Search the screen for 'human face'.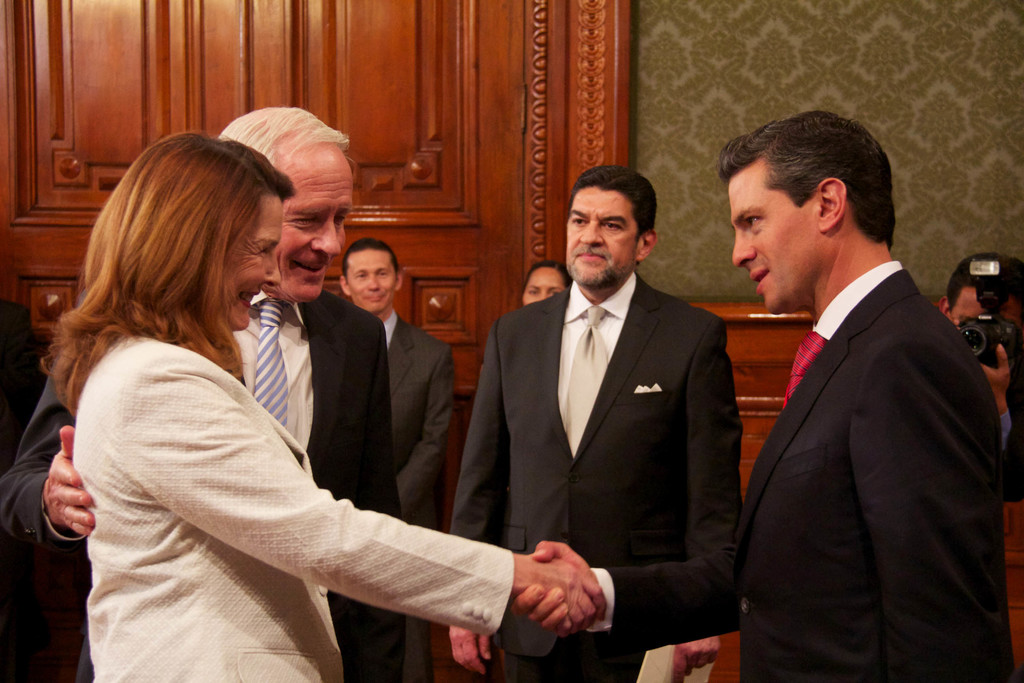
Found at BBox(274, 147, 353, 306).
